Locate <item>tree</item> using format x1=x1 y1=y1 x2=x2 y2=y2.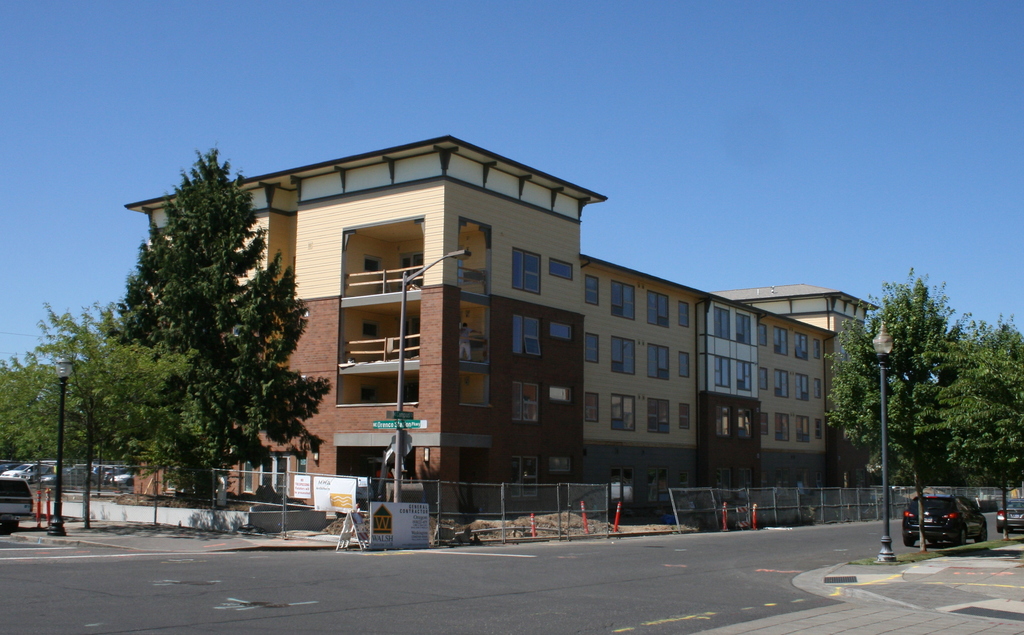
x1=84 y1=142 x2=314 y2=524.
